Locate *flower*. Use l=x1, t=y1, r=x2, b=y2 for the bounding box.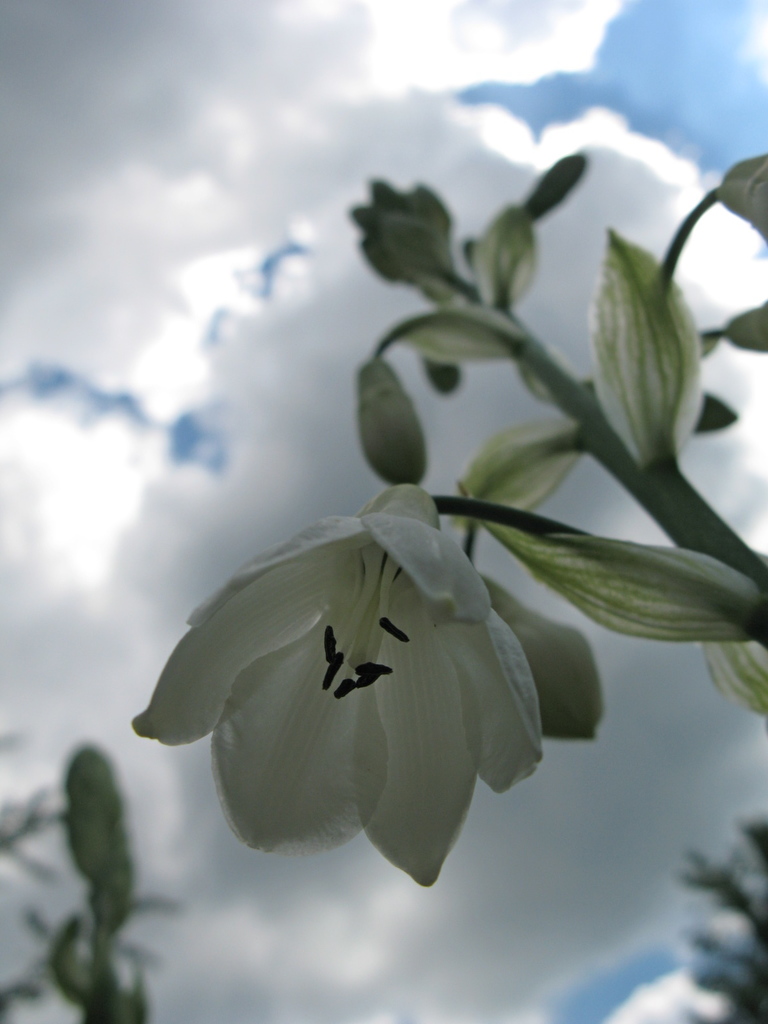
l=357, t=350, r=431, b=485.
